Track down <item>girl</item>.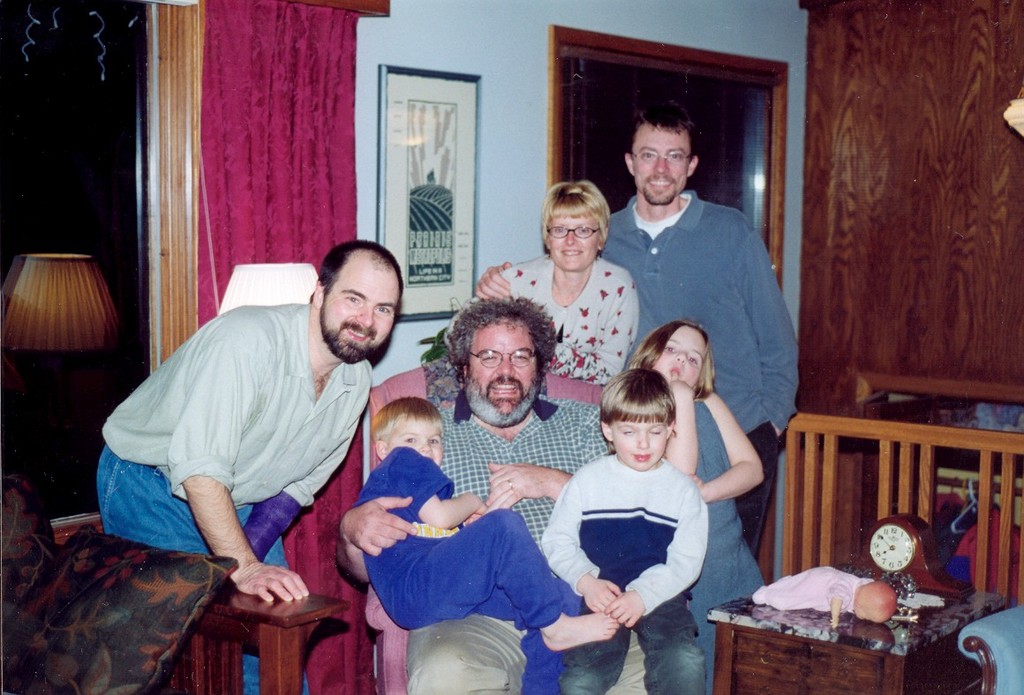
Tracked to BBox(608, 319, 768, 693).
